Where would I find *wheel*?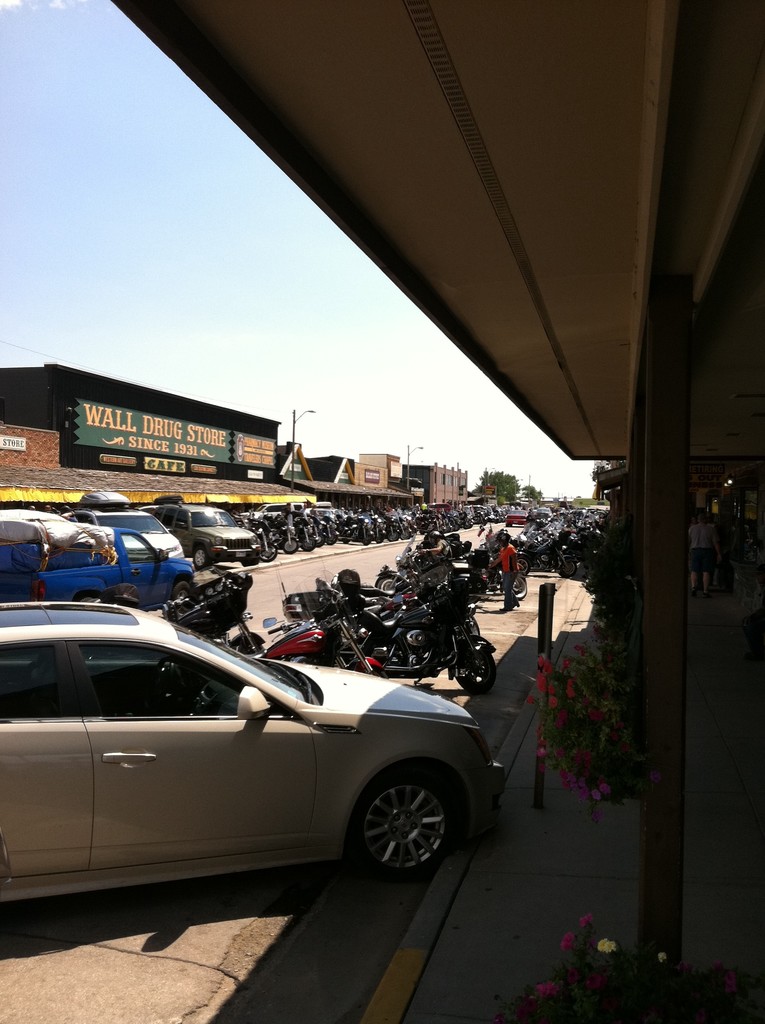
At pyautogui.locateOnScreen(456, 653, 497, 694).
